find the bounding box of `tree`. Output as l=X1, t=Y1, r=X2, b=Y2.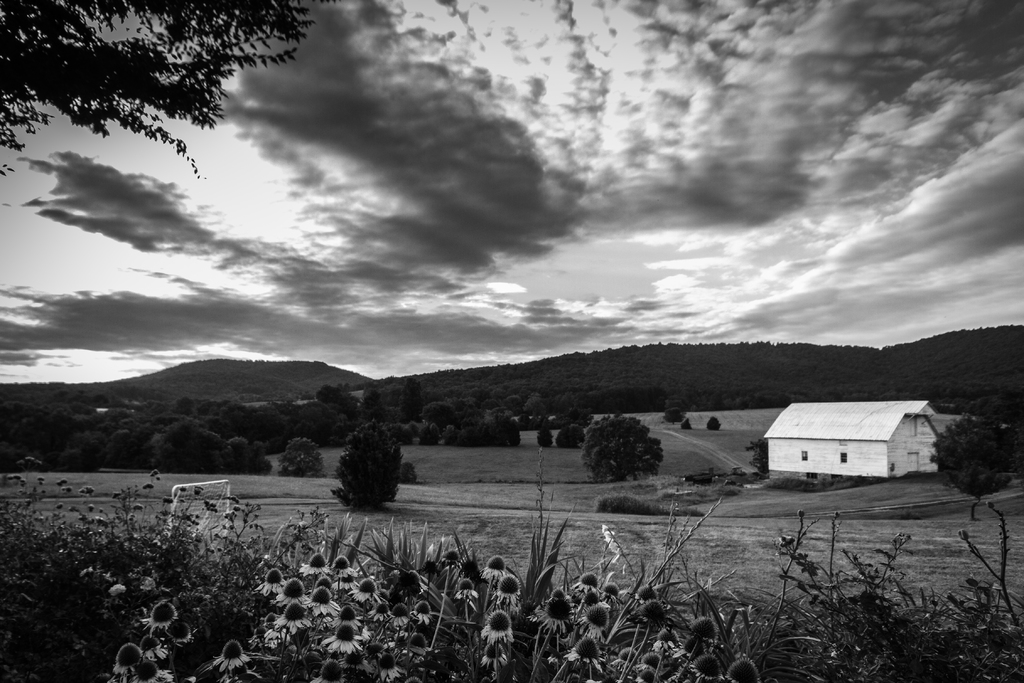
l=0, t=0, r=337, b=182.
